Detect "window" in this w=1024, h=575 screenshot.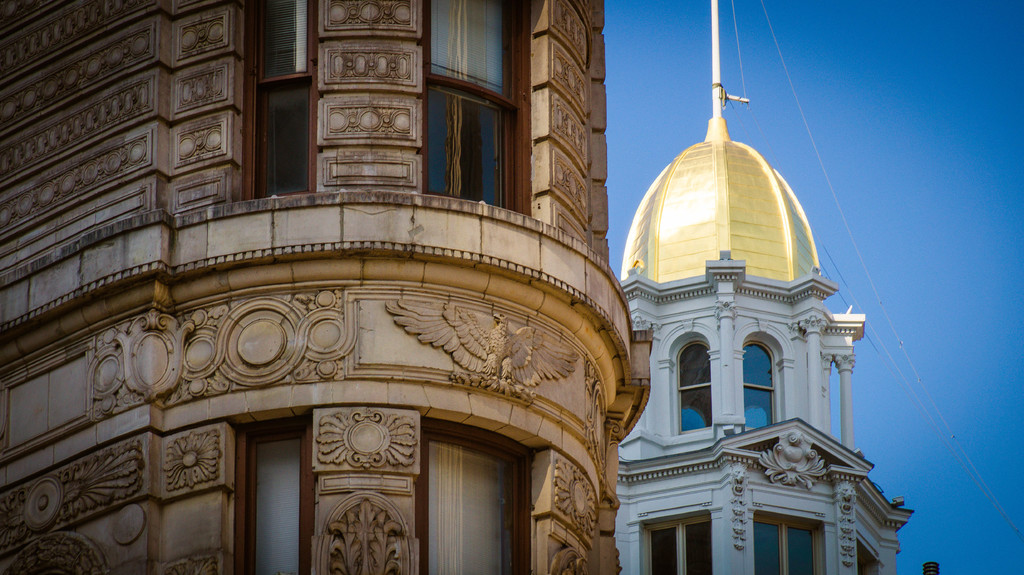
Detection: 625/503/717/574.
